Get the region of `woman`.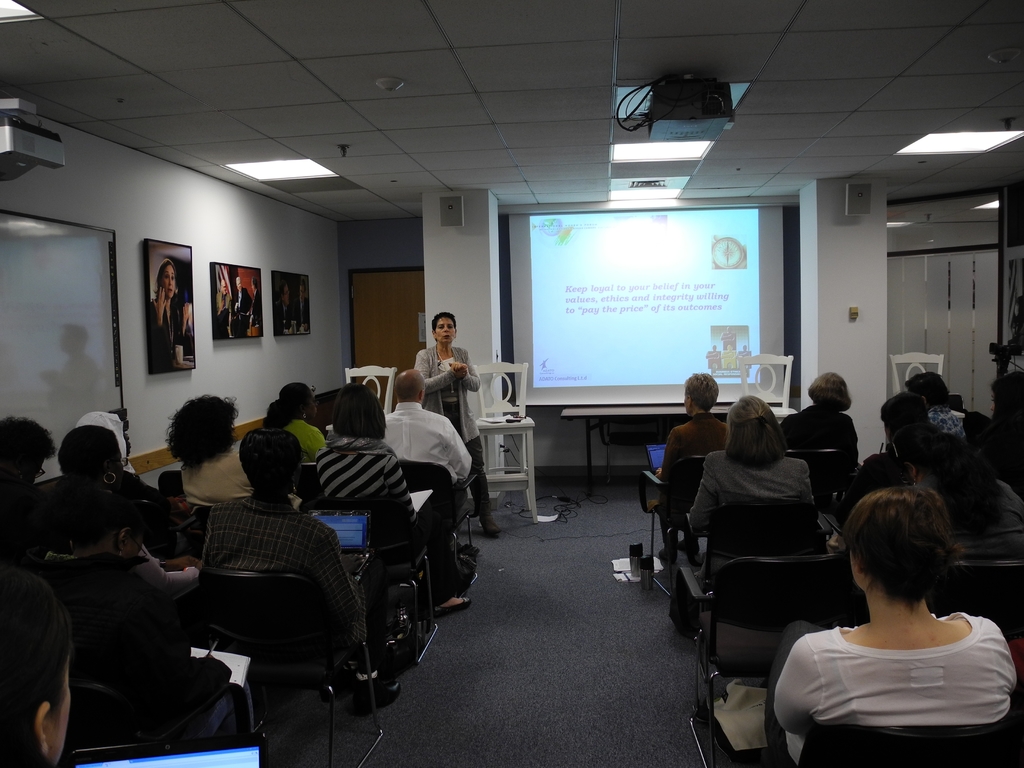
<region>709, 430, 993, 767</region>.
